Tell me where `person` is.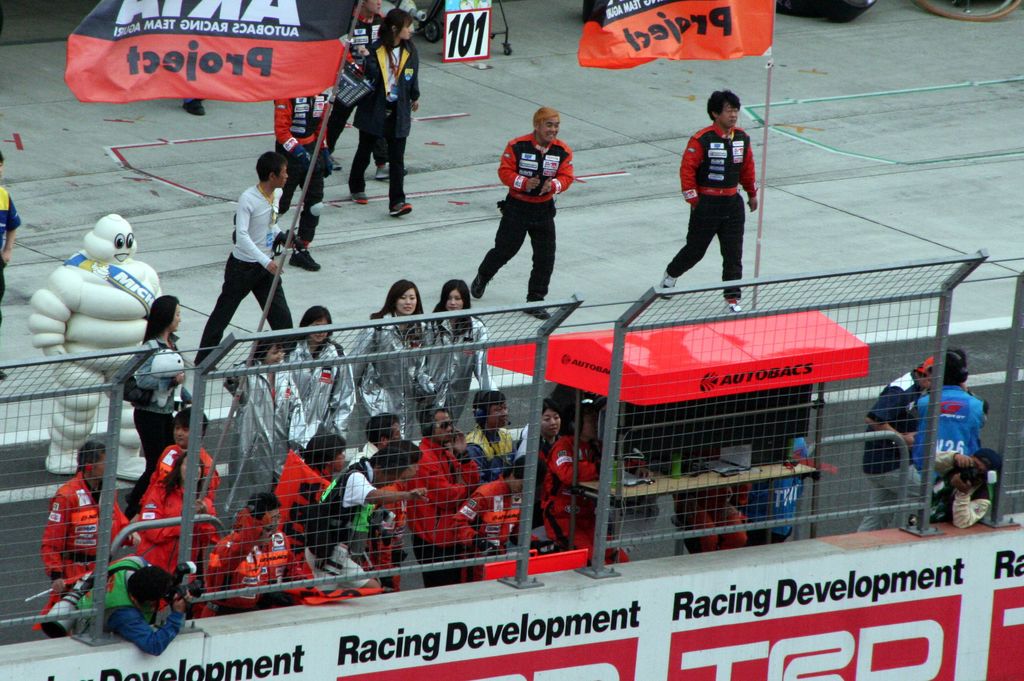
`person` is at [left=912, top=352, right=988, bottom=473].
